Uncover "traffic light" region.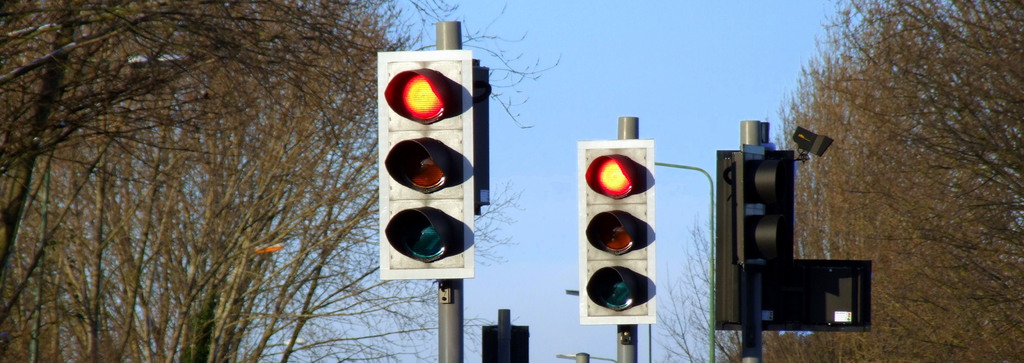
Uncovered: [left=377, top=51, right=473, bottom=279].
